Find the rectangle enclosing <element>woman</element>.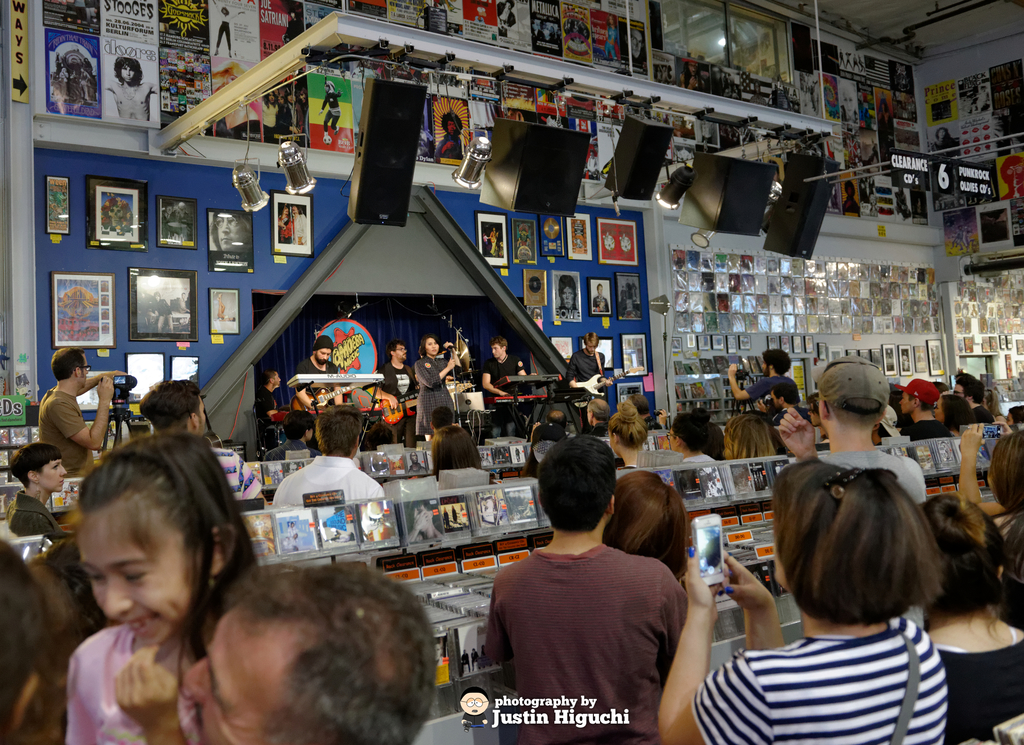
{"left": 415, "top": 332, "right": 461, "bottom": 442}.
